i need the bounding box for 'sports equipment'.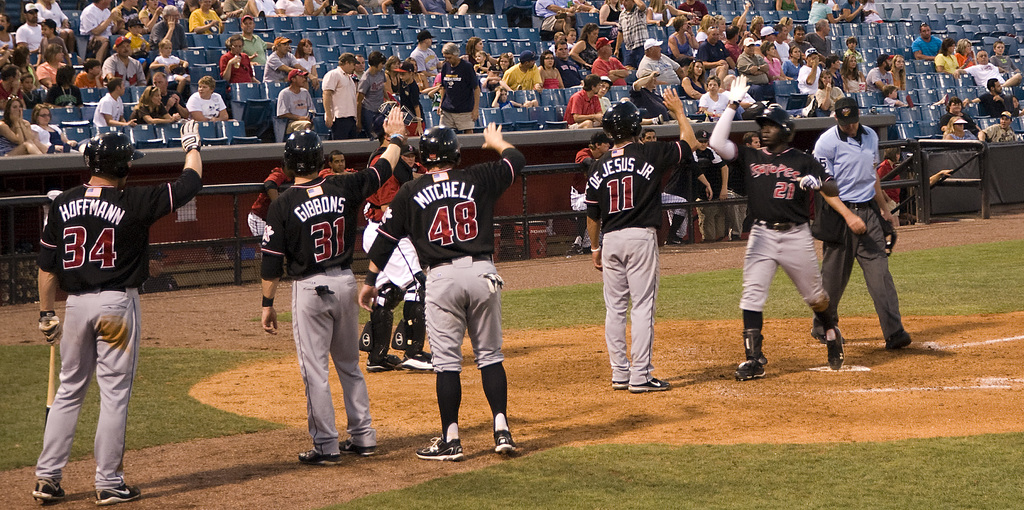
Here it is: [417,122,466,173].
